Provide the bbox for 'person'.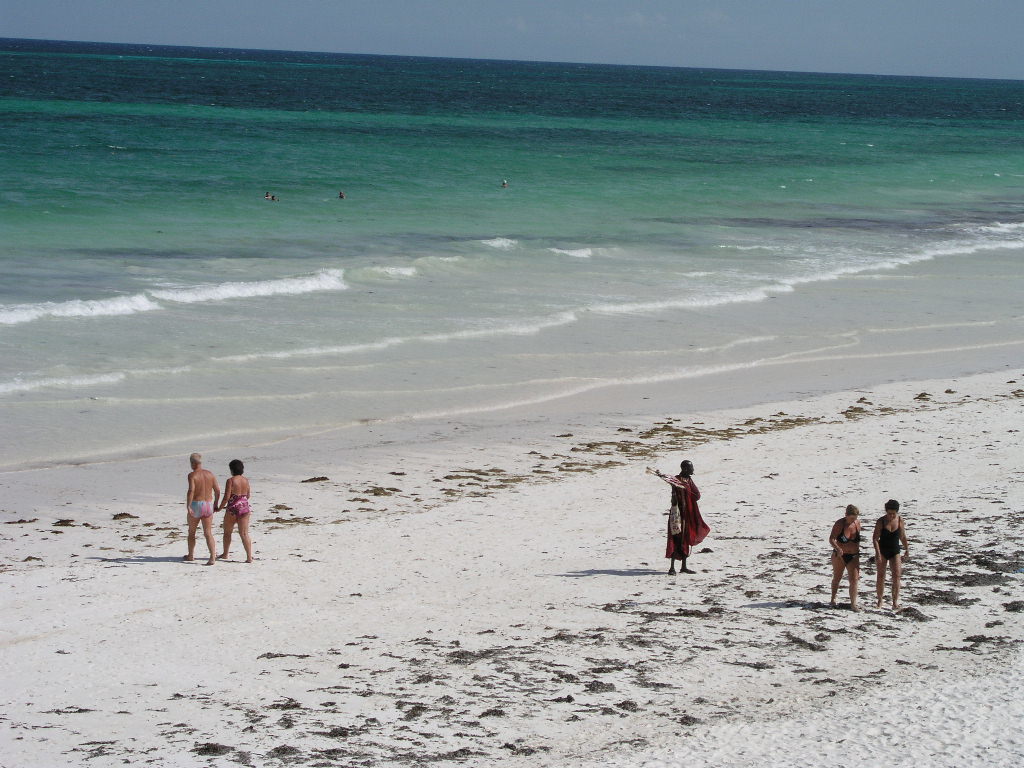
bbox=(222, 459, 254, 559).
